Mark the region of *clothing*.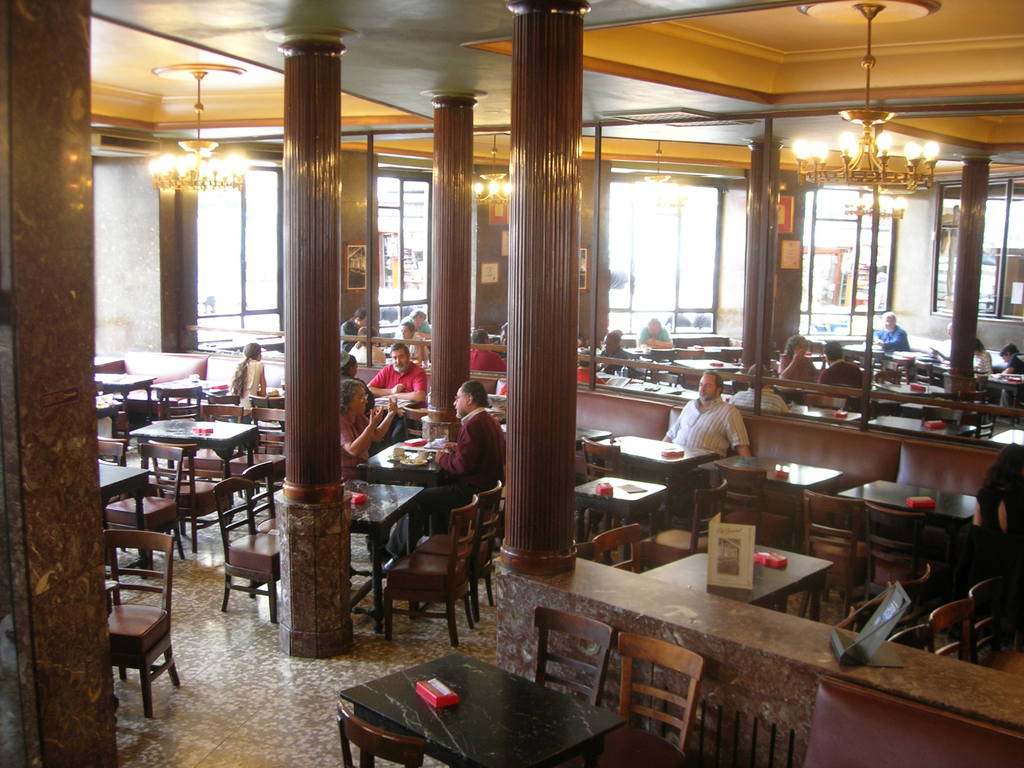
Region: <region>639, 326, 669, 347</region>.
